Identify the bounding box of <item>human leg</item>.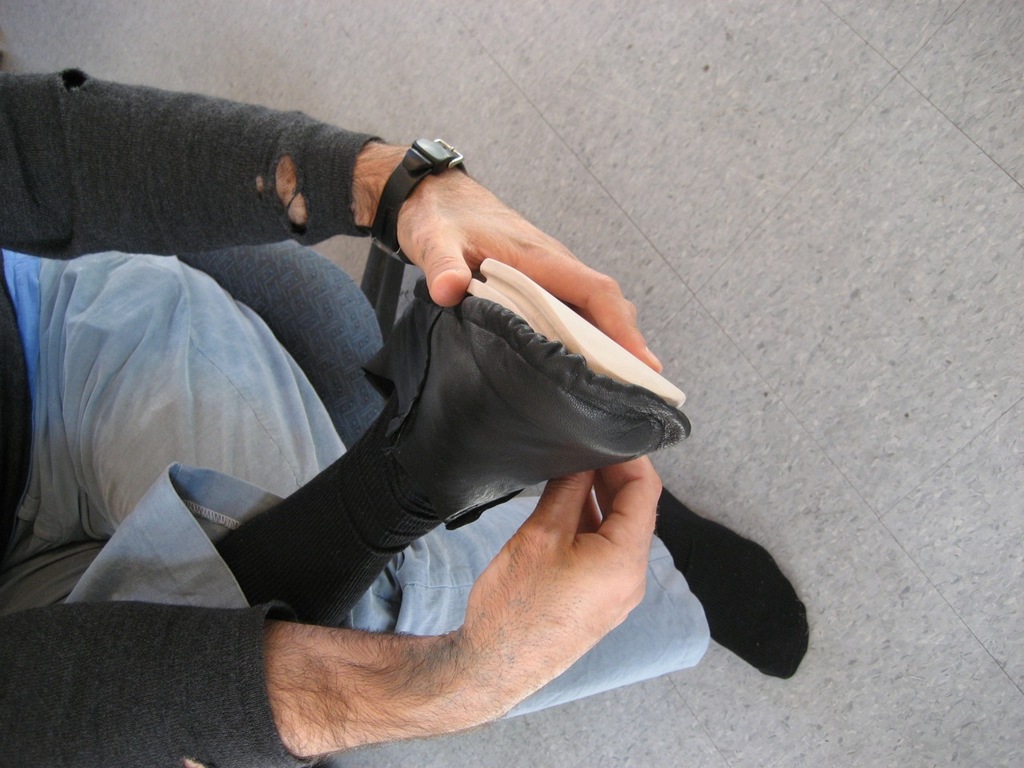
[35, 250, 794, 676].
